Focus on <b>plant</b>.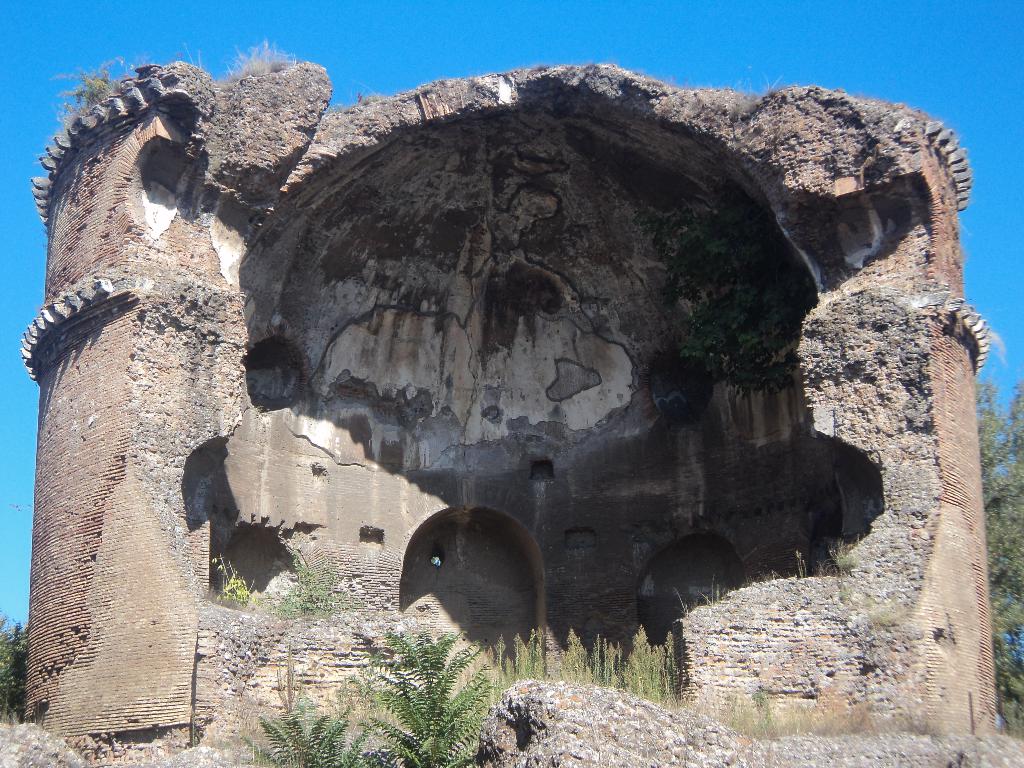
Focused at locate(717, 680, 872, 746).
